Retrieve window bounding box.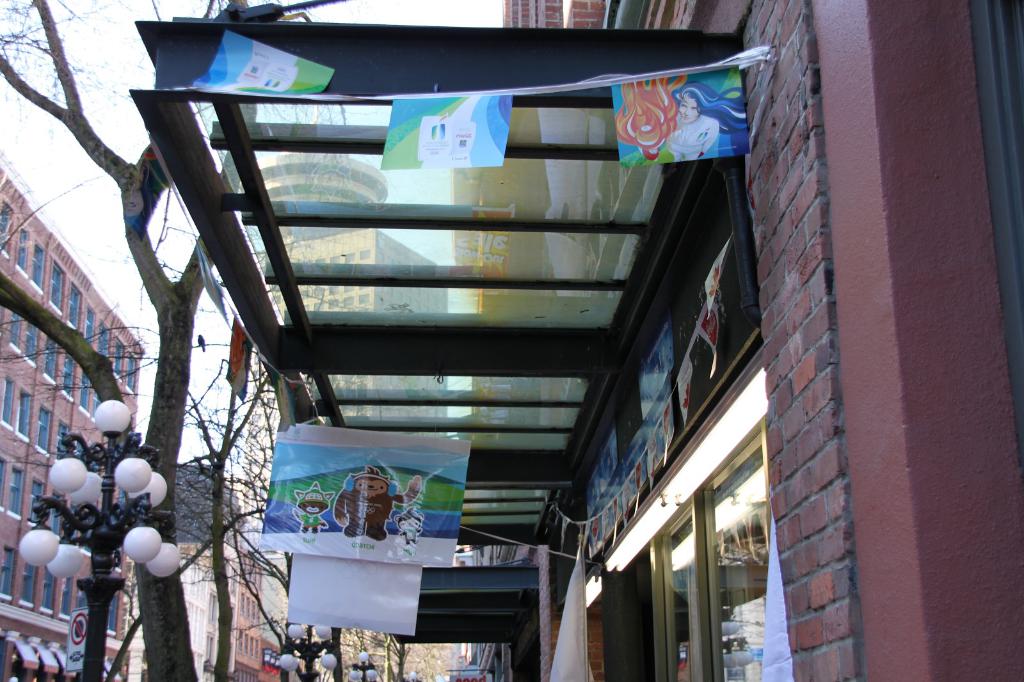
Bounding box: 44 337 59 379.
